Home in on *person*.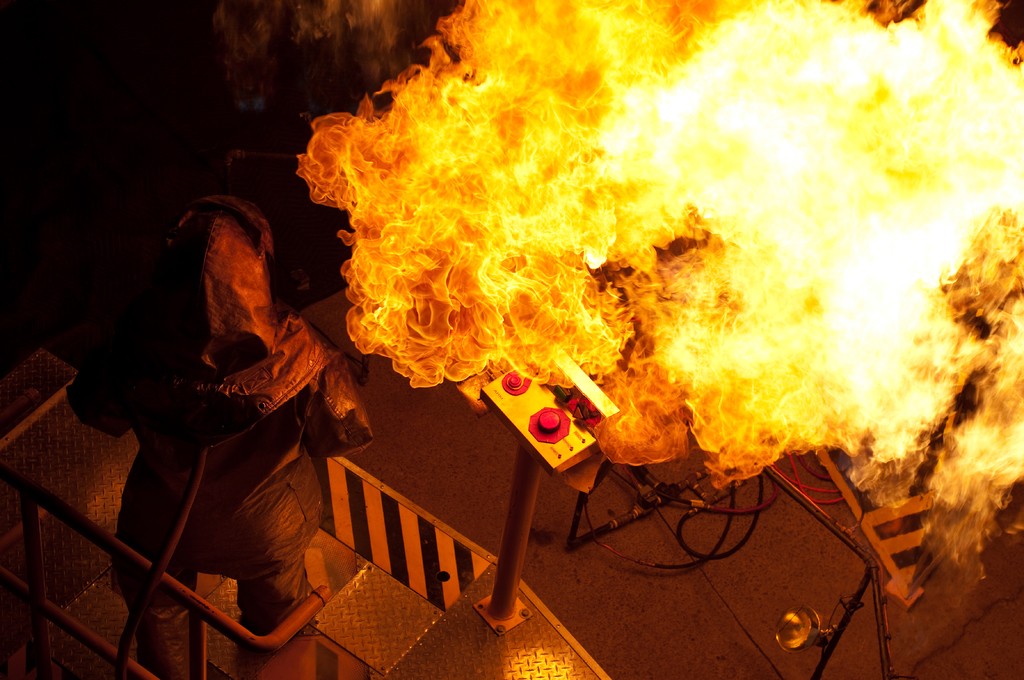
Homed in at {"x1": 51, "y1": 191, "x2": 379, "y2": 679}.
